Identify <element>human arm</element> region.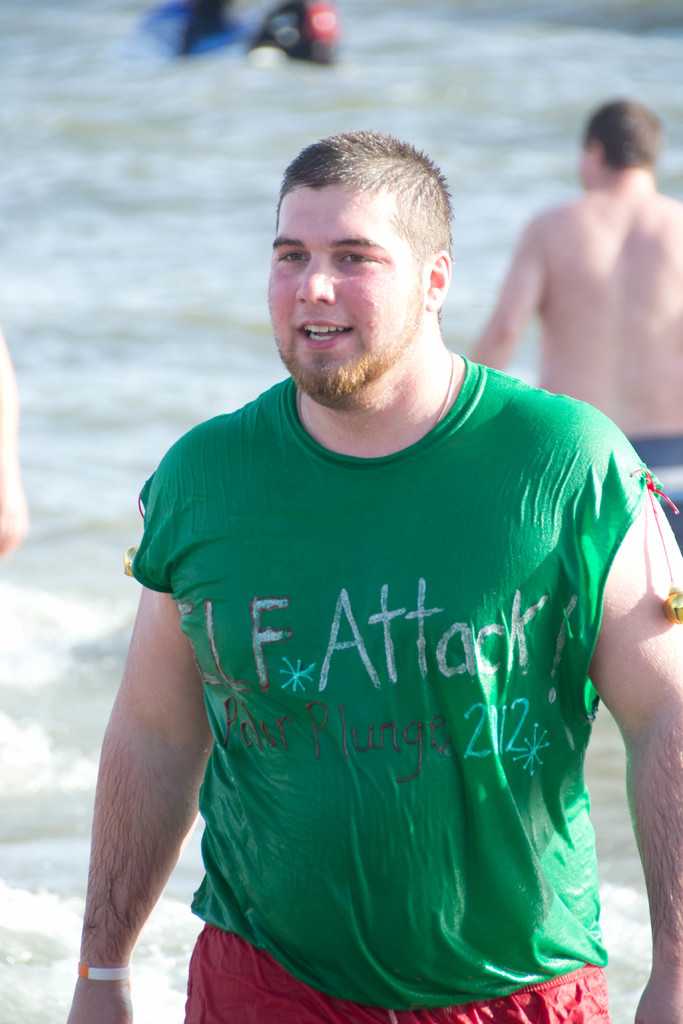
Region: 59/526/226/1018.
